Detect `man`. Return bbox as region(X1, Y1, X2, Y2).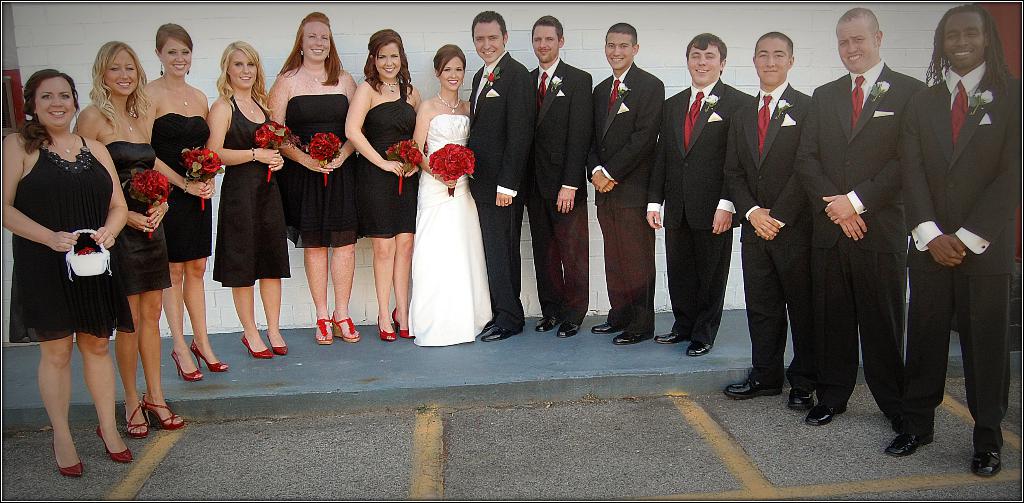
region(581, 15, 666, 346).
